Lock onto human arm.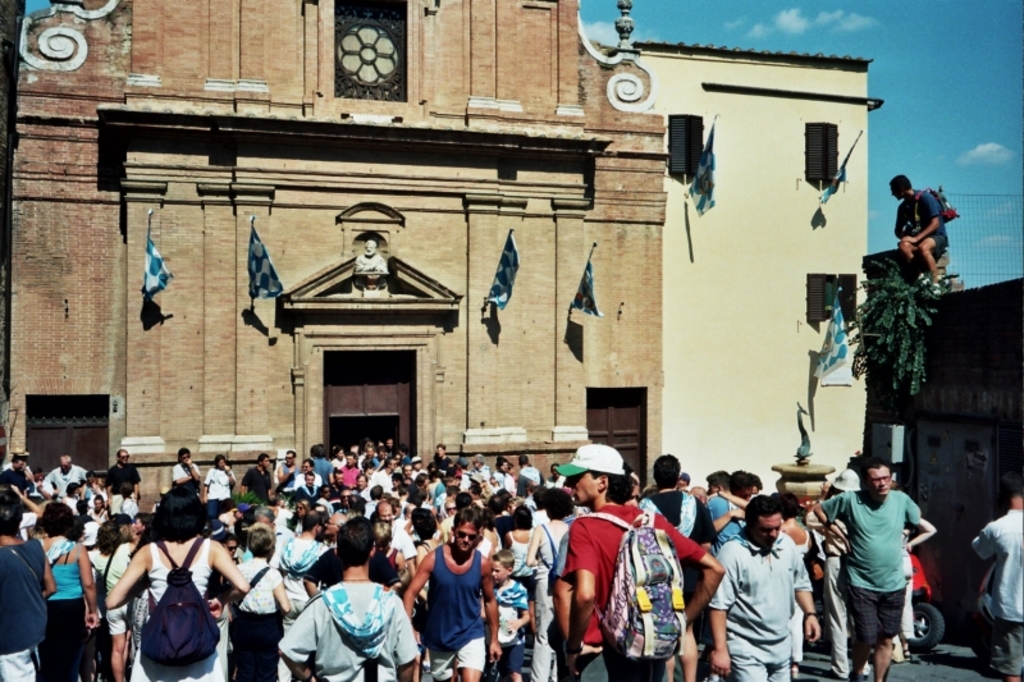
Locked: [895, 207, 901, 238].
